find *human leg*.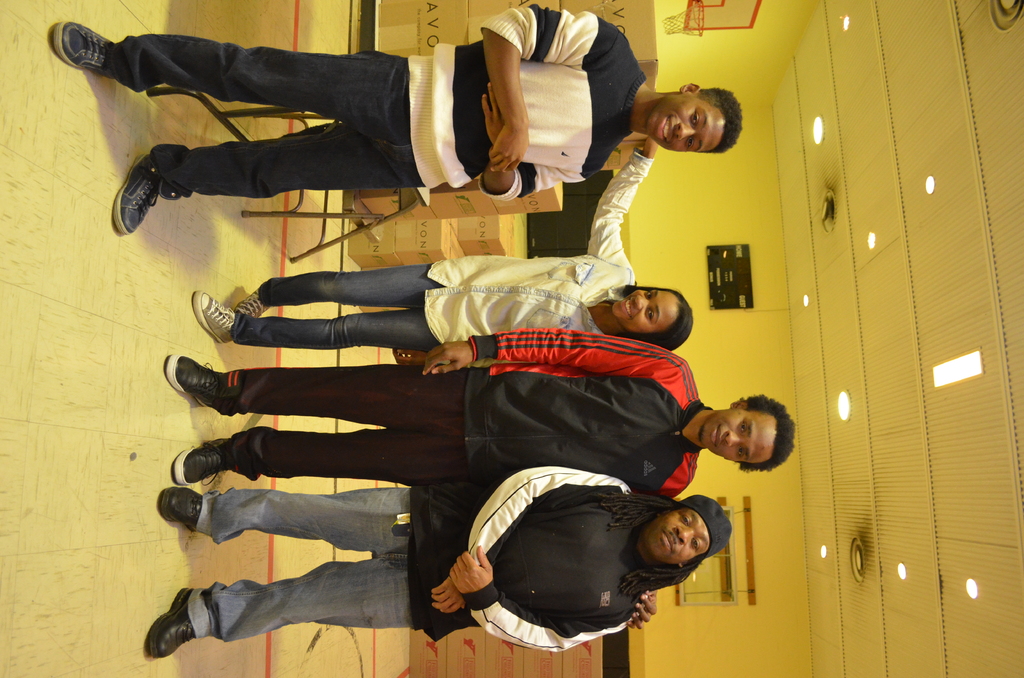
[106, 117, 406, 239].
